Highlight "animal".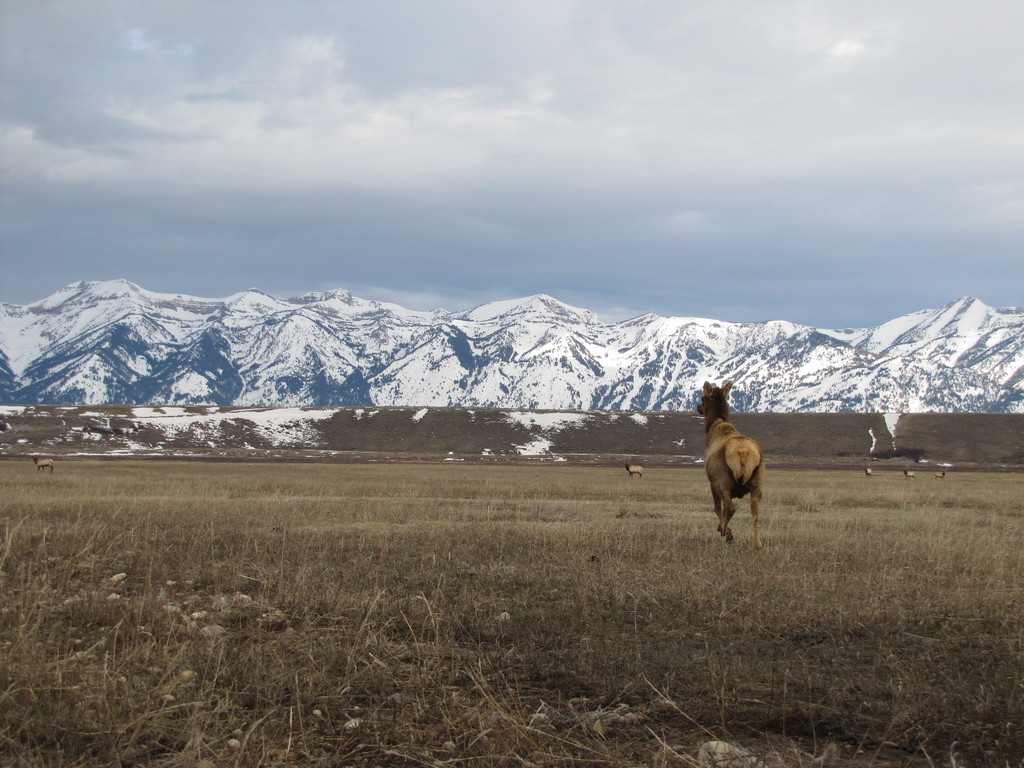
Highlighted region: select_region(902, 468, 915, 481).
